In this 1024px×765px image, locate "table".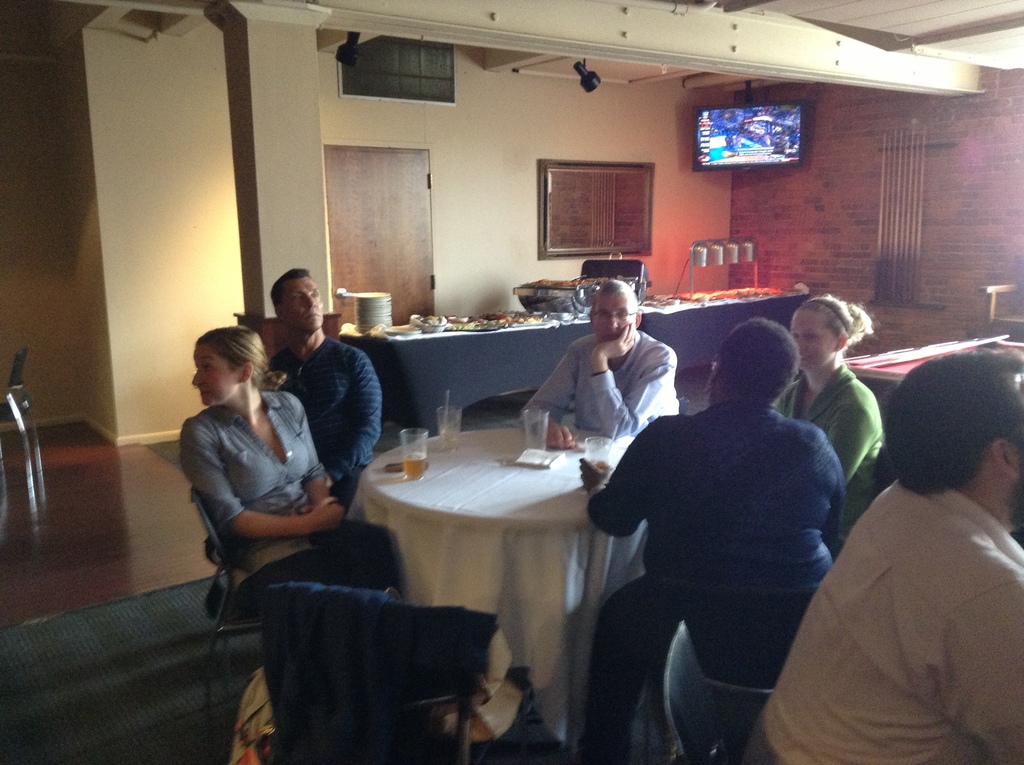
Bounding box: bbox=(341, 278, 814, 440).
